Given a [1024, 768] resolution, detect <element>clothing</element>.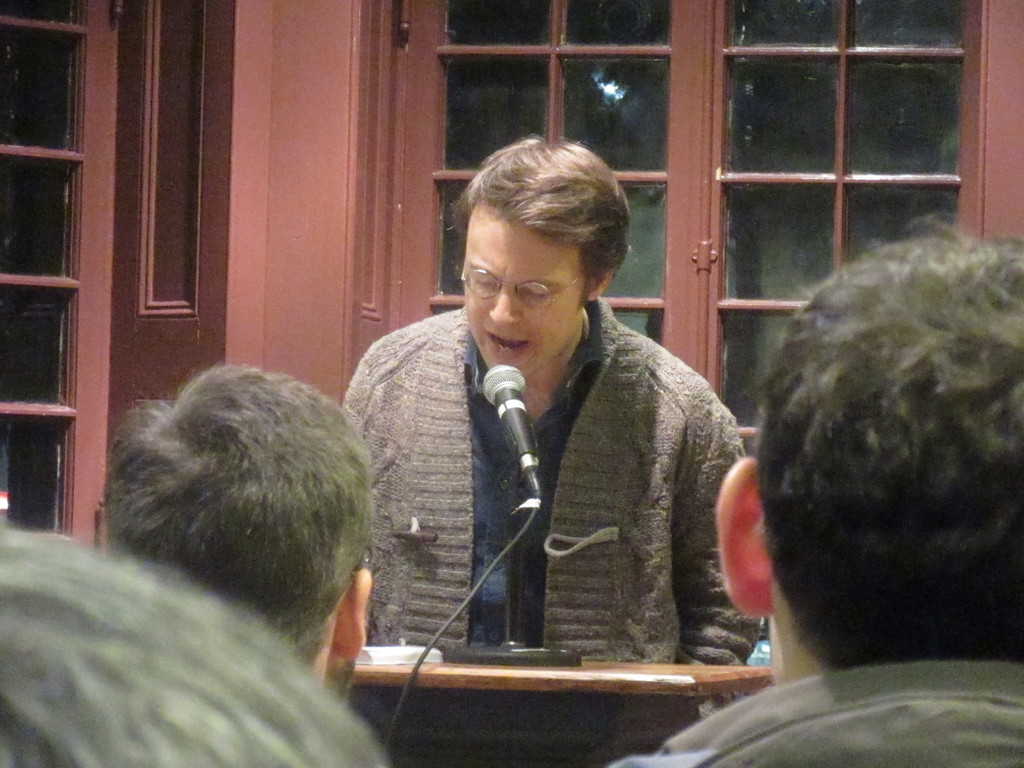
[605,662,1023,767].
